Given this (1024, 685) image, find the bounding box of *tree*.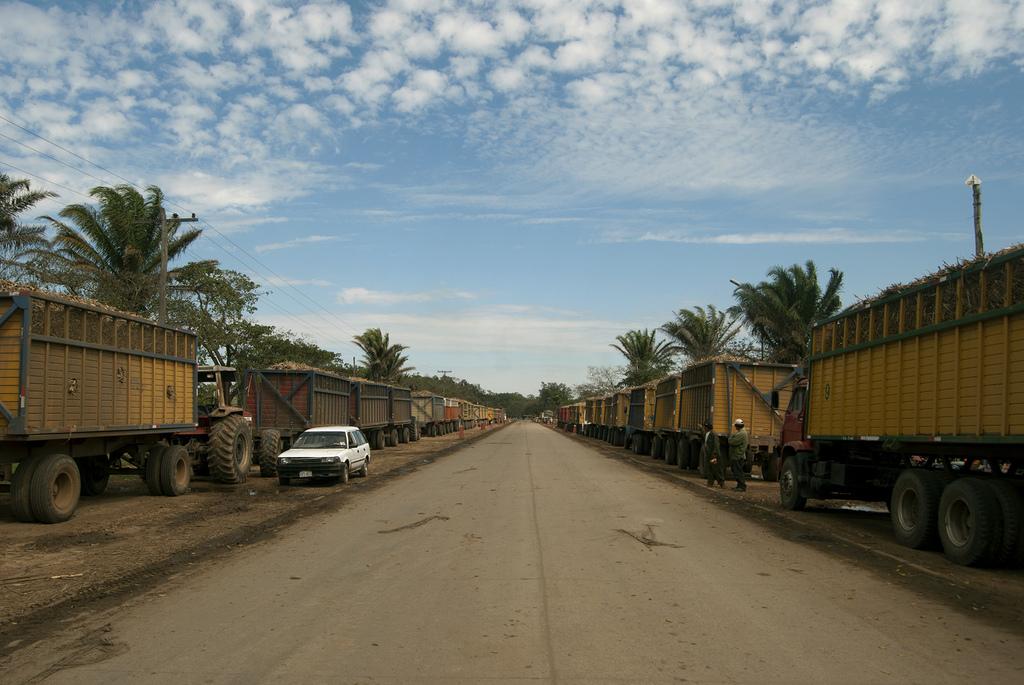
(32,171,232,349).
